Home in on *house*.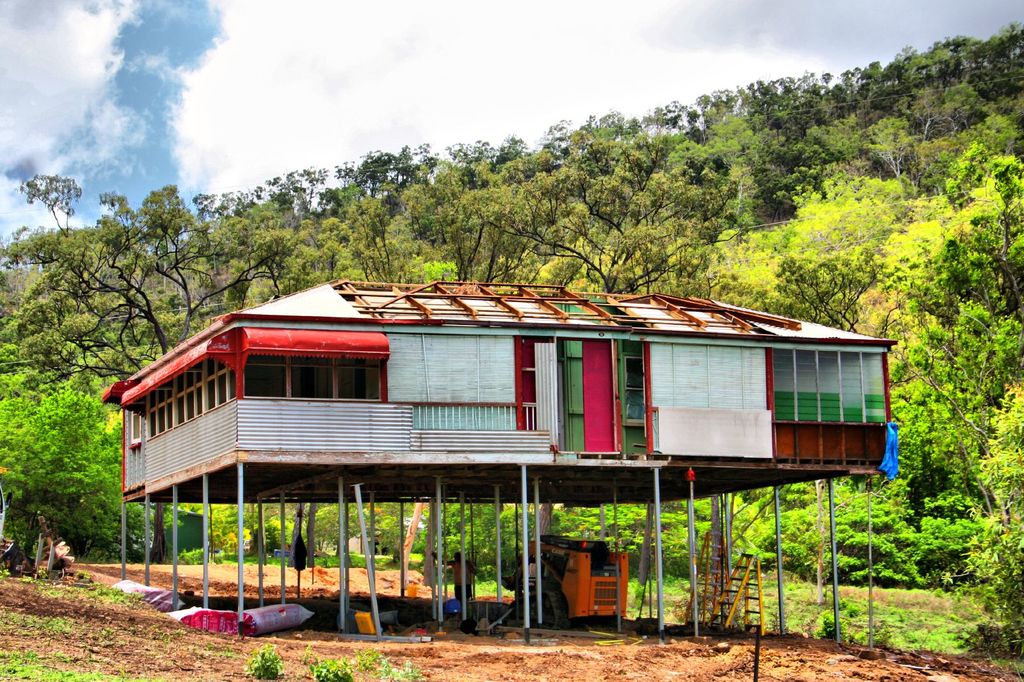
Homed in at <region>104, 283, 894, 642</region>.
